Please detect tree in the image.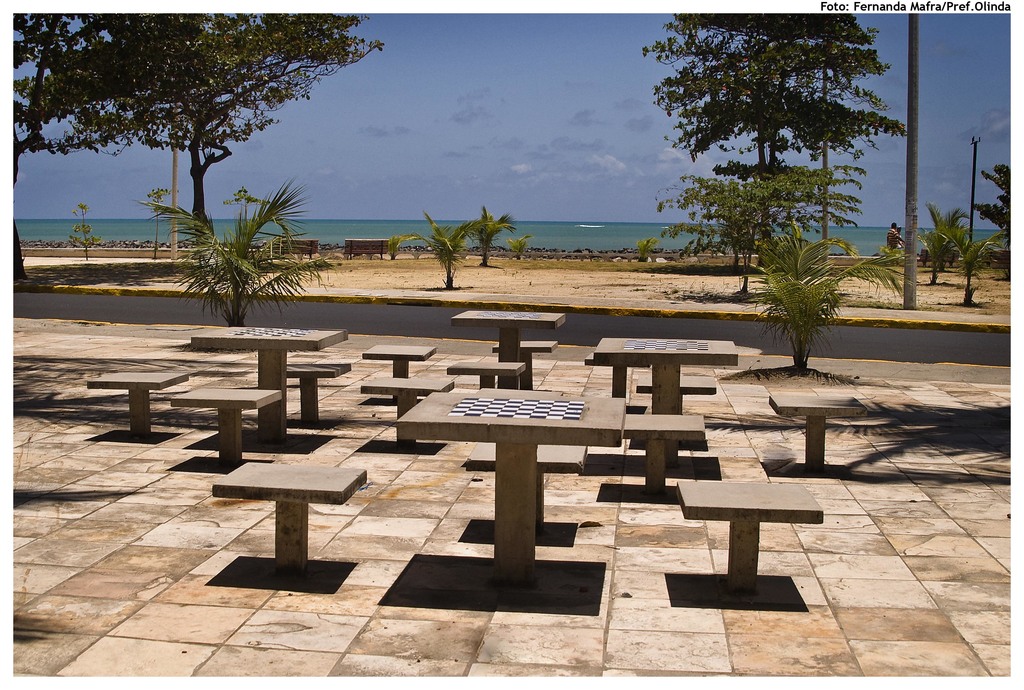
[63,199,110,266].
